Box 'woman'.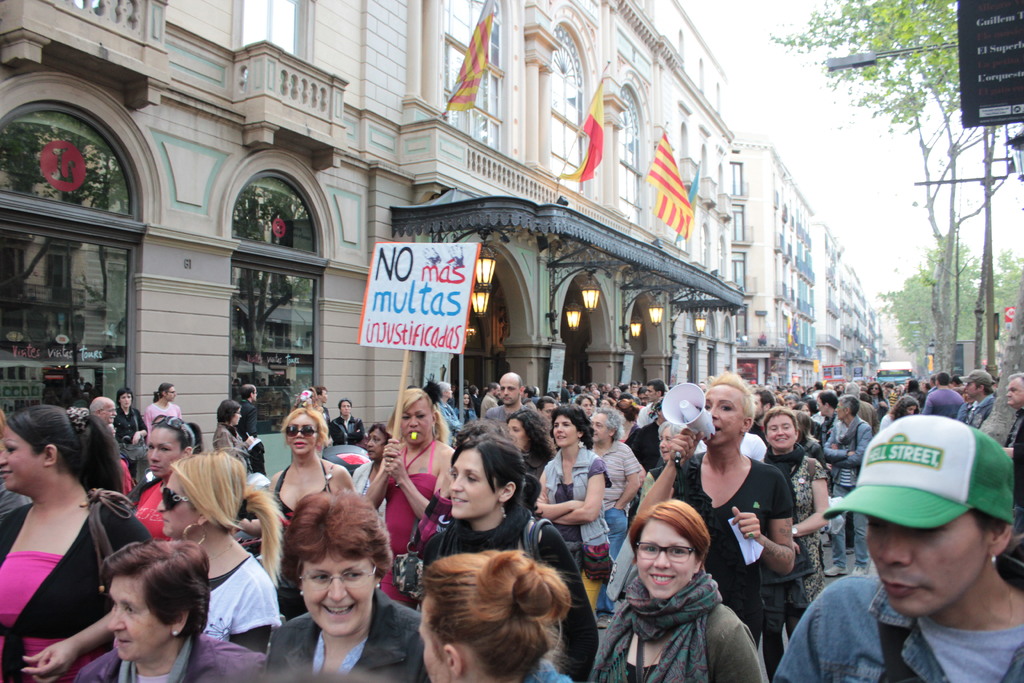
bbox=[874, 397, 918, 438].
